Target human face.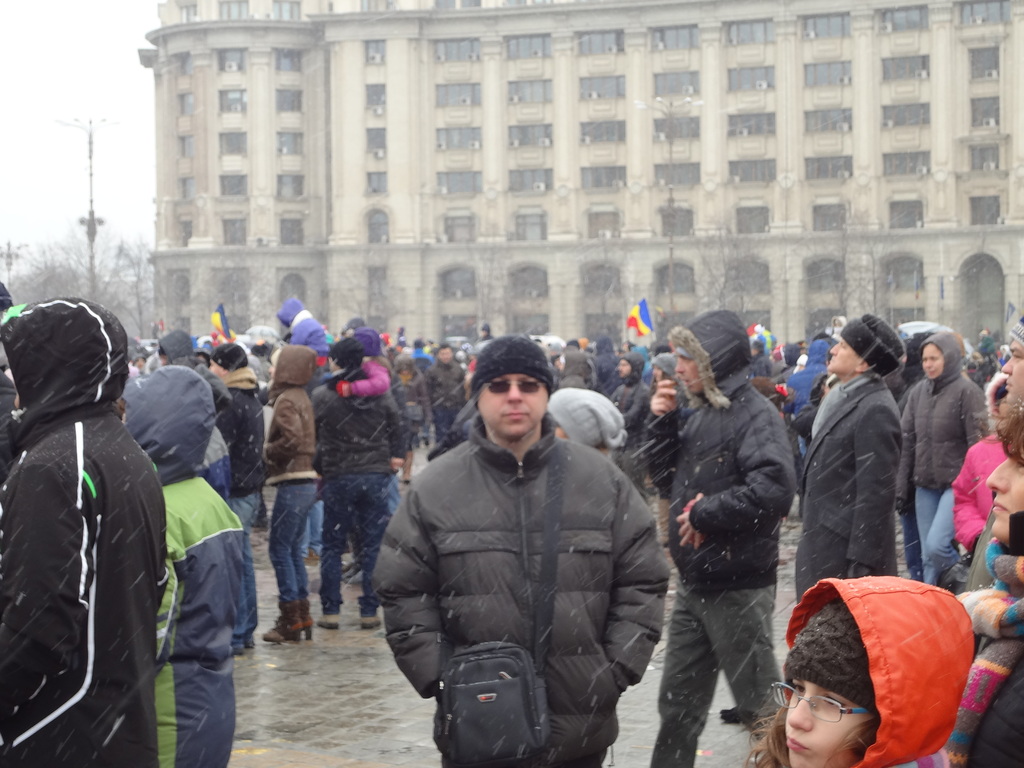
Target region: <bbox>474, 376, 547, 442</bbox>.
